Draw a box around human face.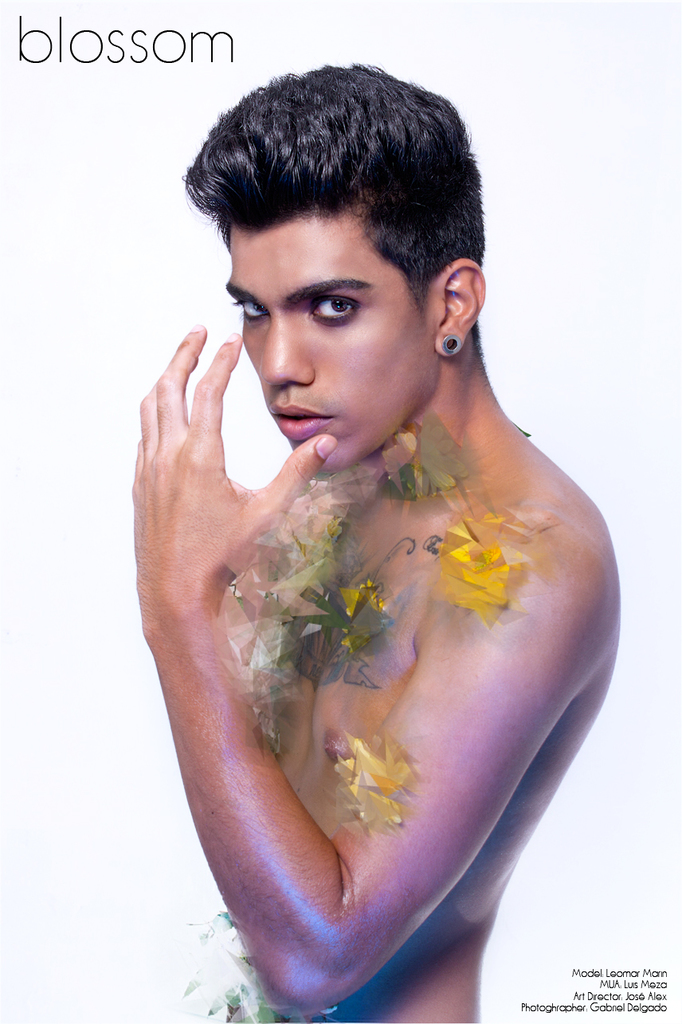
<region>224, 207, 437, 463</region>.
